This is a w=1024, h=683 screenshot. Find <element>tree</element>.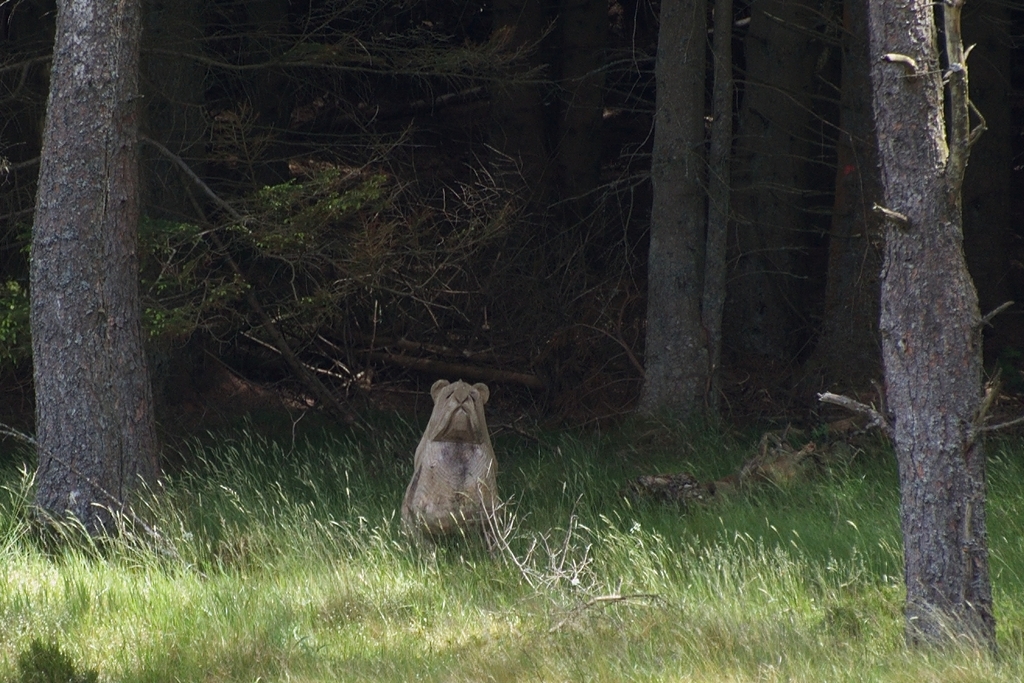
Bounding box: {"x1": 819, "y1": 5, "x2": 1005, "y2": 628}.
